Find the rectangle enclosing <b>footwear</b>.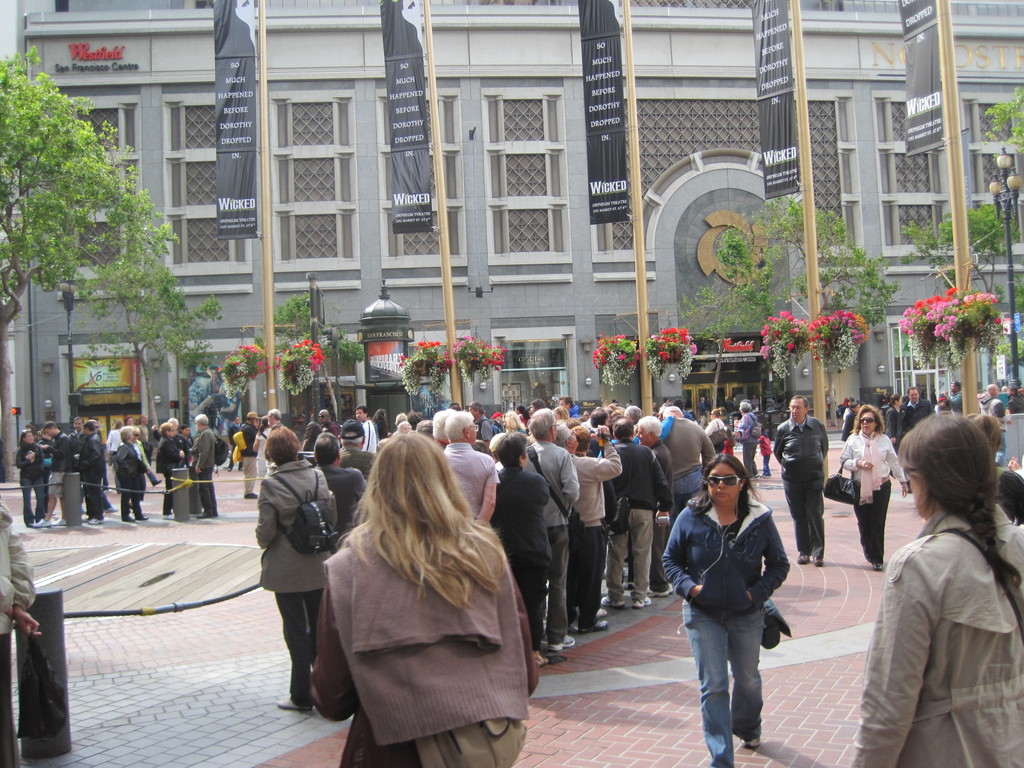
region(138, 515, 149, 520).
